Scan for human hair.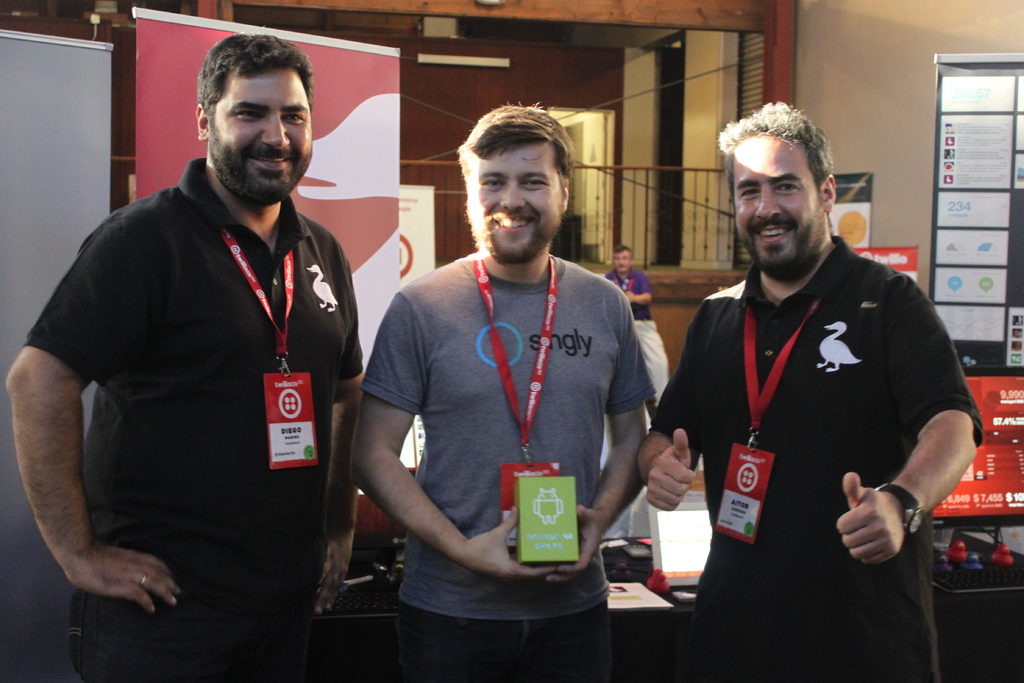
Scan result: left=456, top=97, right=573, bottom=187.
